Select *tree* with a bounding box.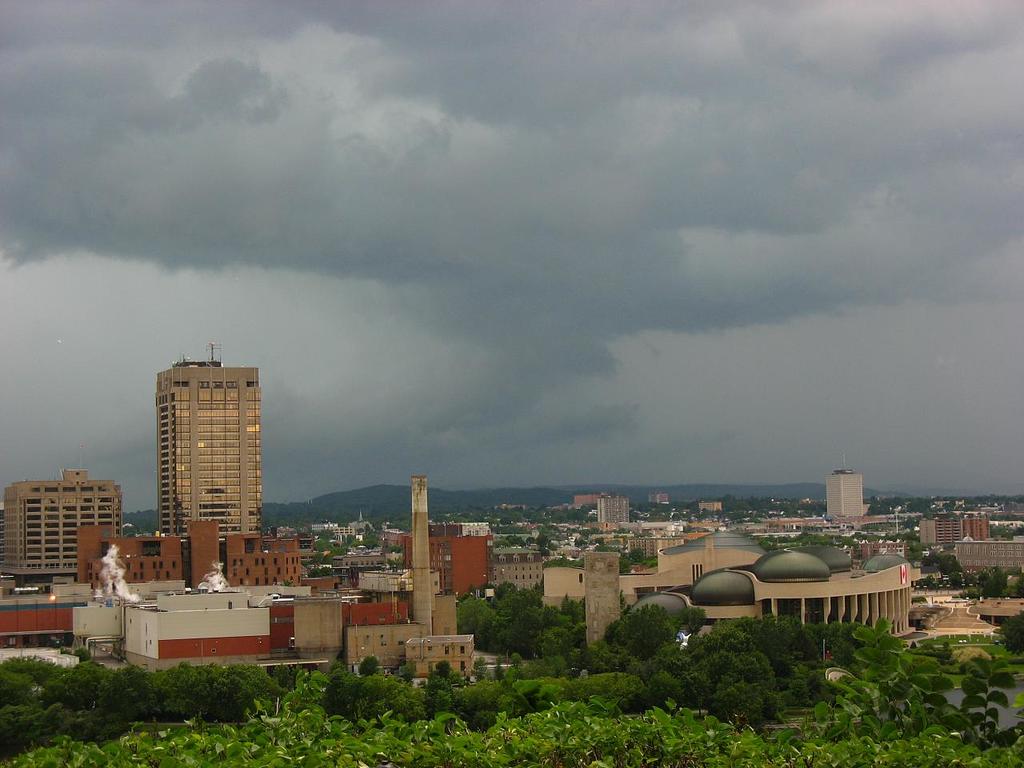
rect(354, 651, 379, 675).
